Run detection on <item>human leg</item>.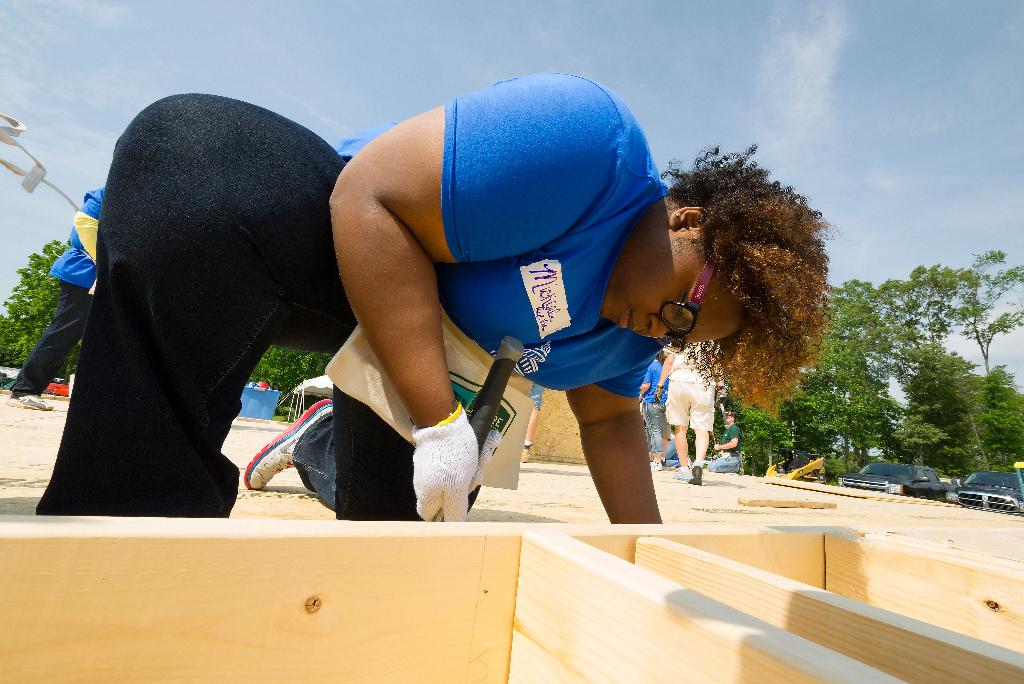
Result: crop(31, 95, 344, 520).
